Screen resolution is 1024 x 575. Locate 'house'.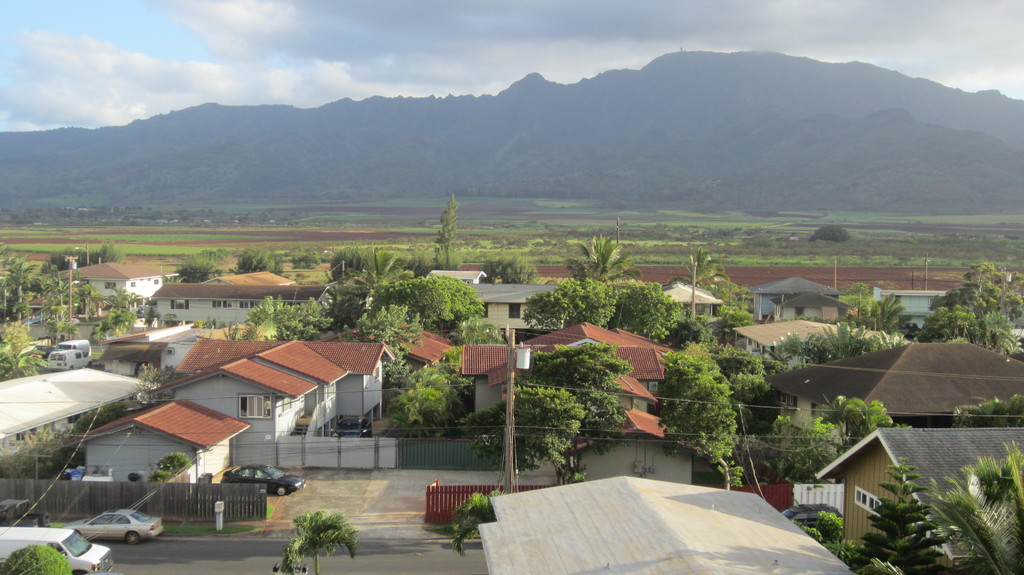
select_region(143, 310, 248, 404).
